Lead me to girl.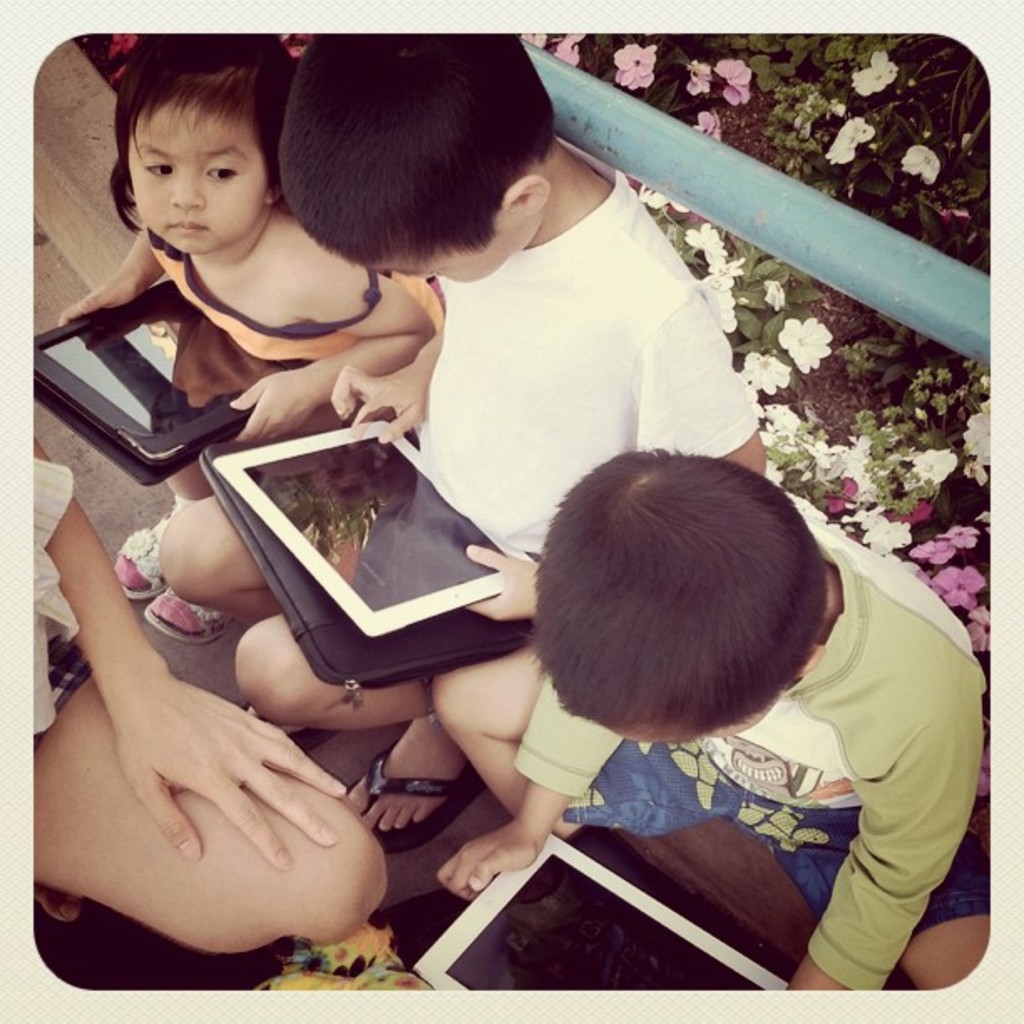
Lead to box(50, 22, 452, 649).
